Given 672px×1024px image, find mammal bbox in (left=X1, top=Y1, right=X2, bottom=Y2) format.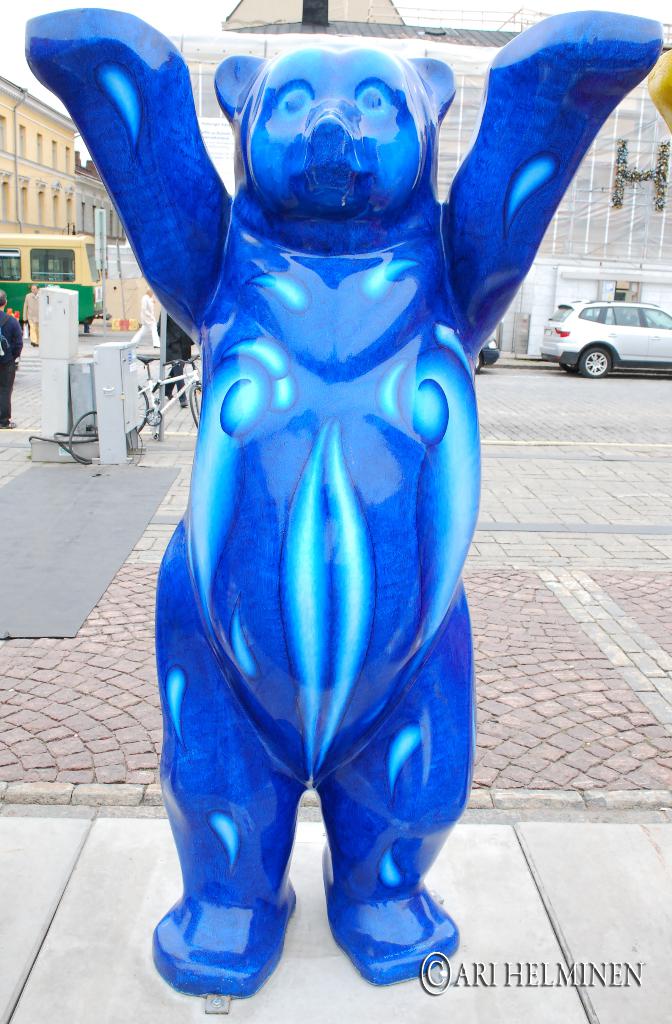
(left=152, top=311, right=195, bottom=409).
